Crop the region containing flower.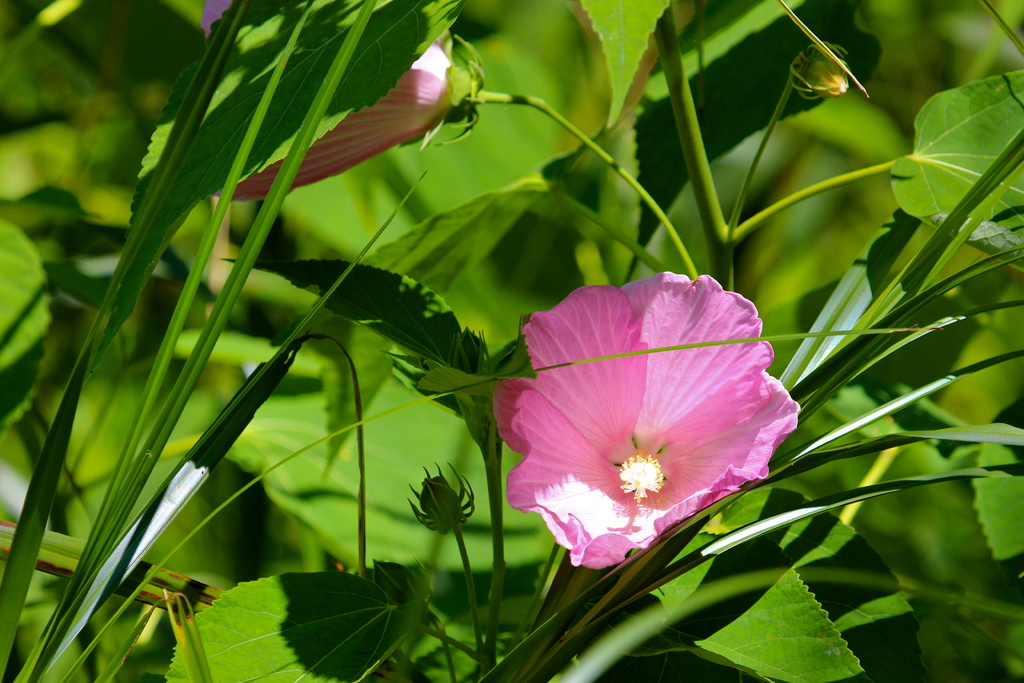
Crop region: crop(196, 0, 461, 200).
